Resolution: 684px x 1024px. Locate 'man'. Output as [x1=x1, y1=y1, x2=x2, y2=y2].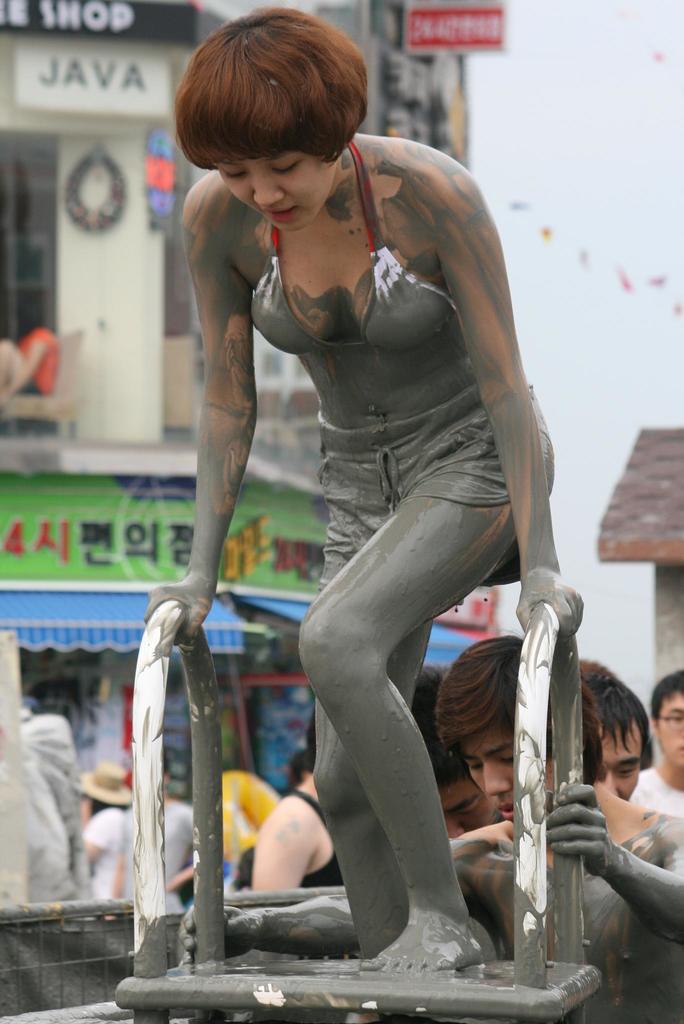
[x1=410, y1=659, x2=505, y2=847].
